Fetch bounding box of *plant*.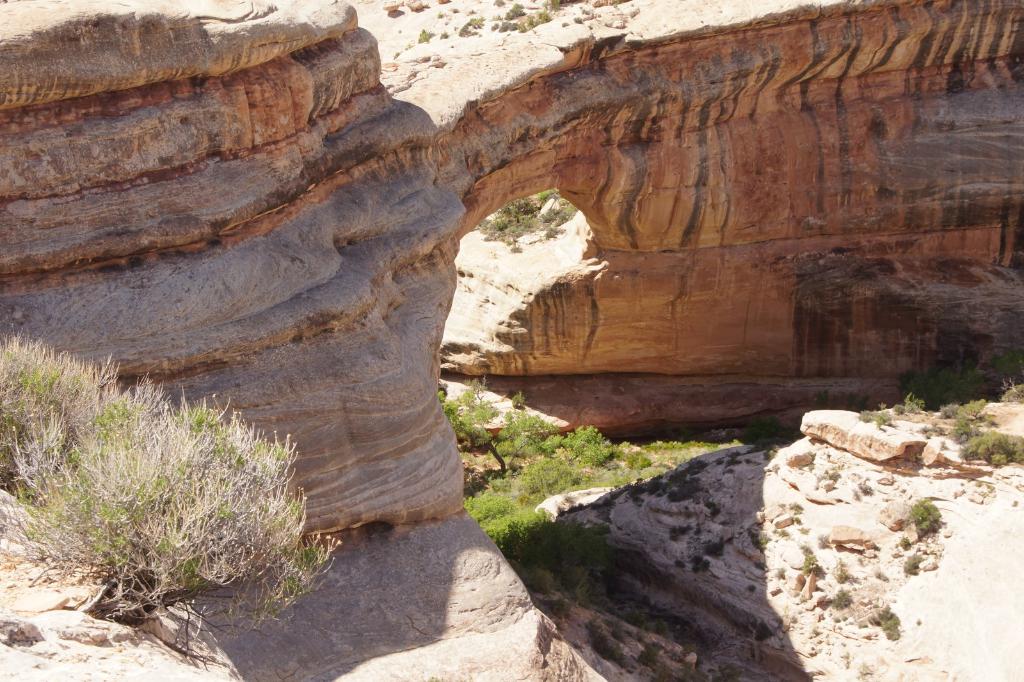
Bbox: l=772, t=526, r=788, b=538.
